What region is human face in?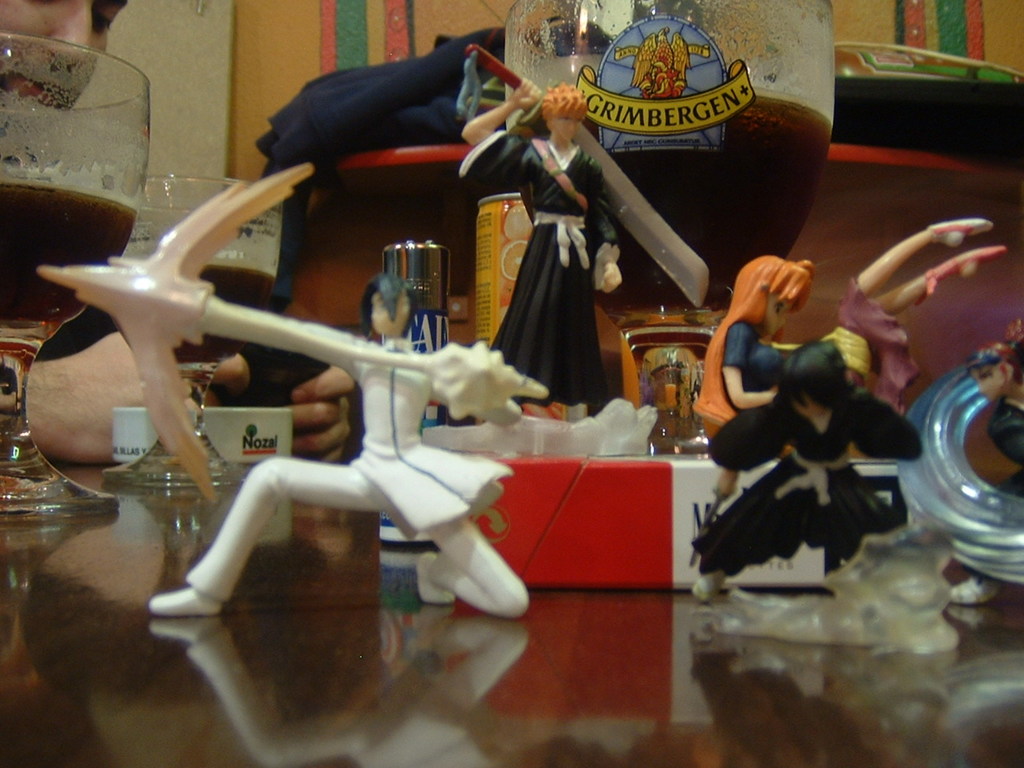
detection(553, 115, 582, 142).
